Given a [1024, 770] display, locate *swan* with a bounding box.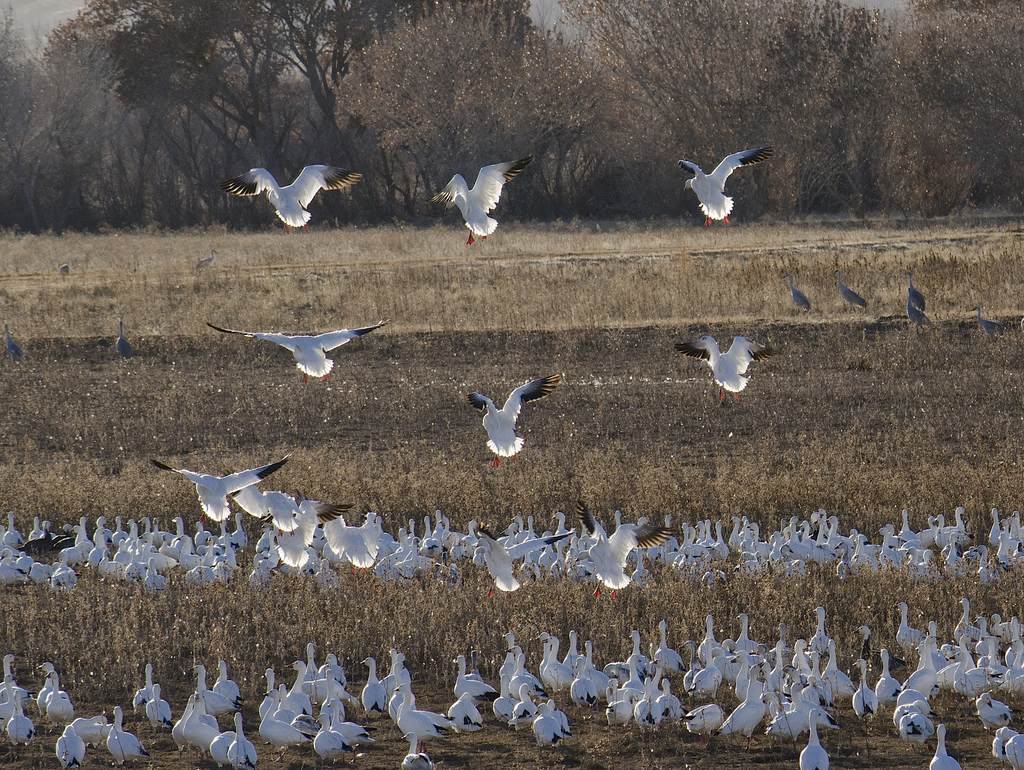
Located: select_region(166, 695, 218, 755).
